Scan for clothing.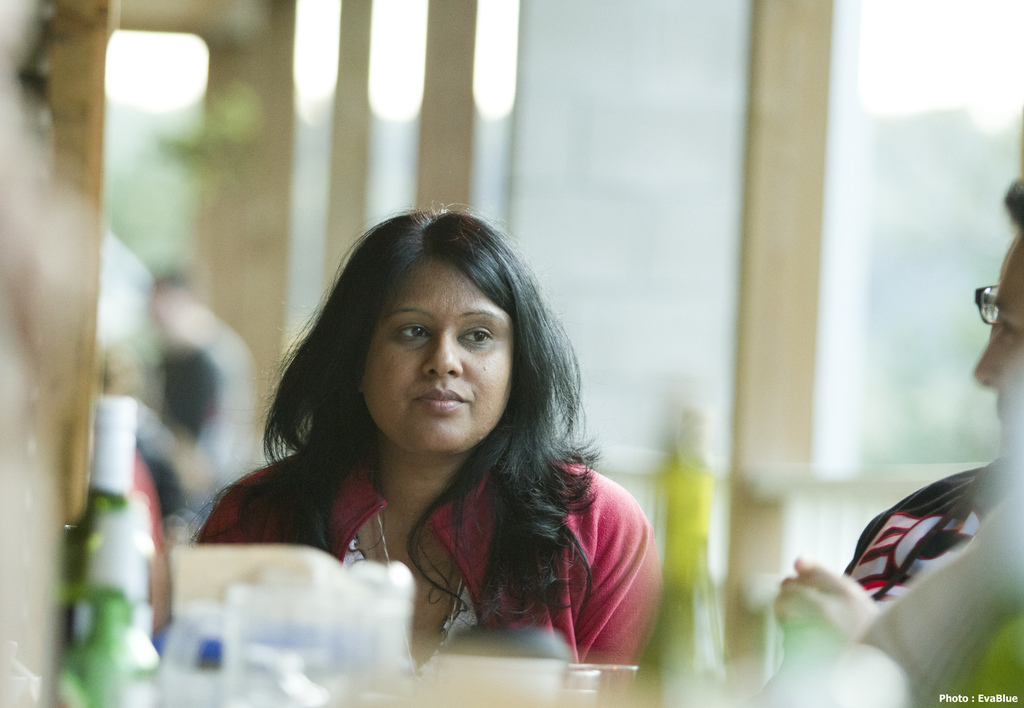
Scan result: [x1=229, y1=401, x2=701, y2=672].
